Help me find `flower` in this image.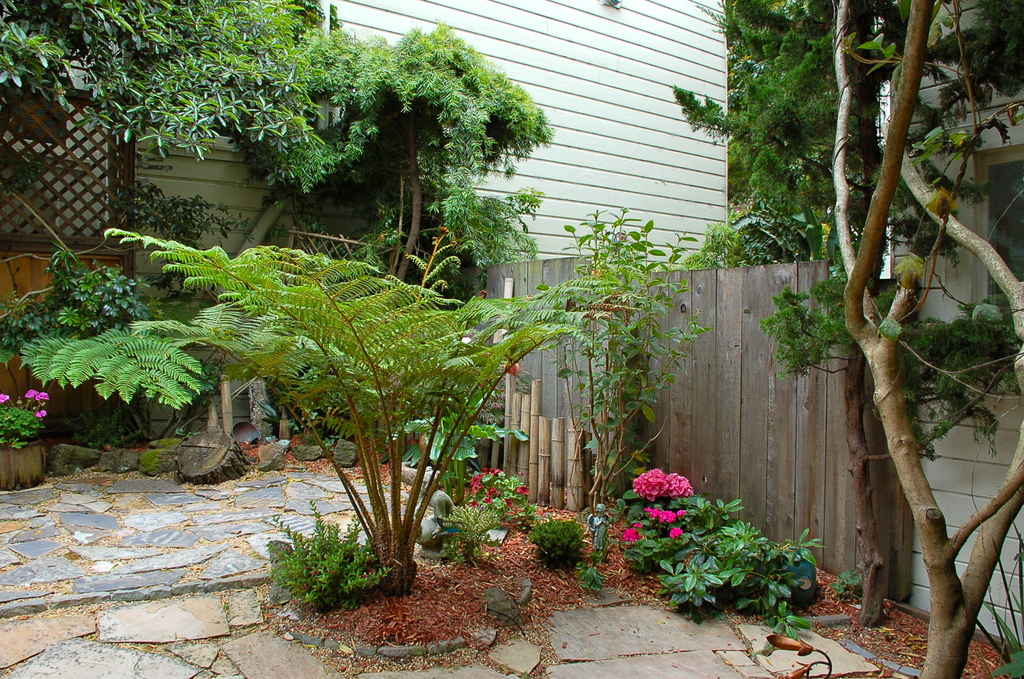
Found it: (left=621, top=526, right=643, bottom=544).
